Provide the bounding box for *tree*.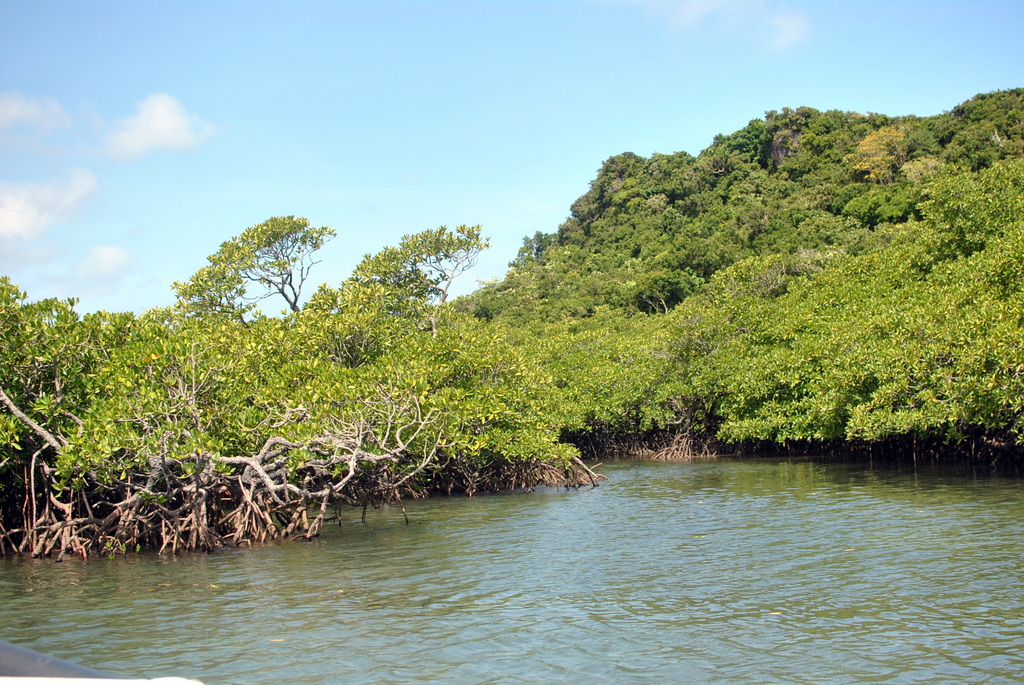
x1=182 y1=199 x2=332 y2=337.
